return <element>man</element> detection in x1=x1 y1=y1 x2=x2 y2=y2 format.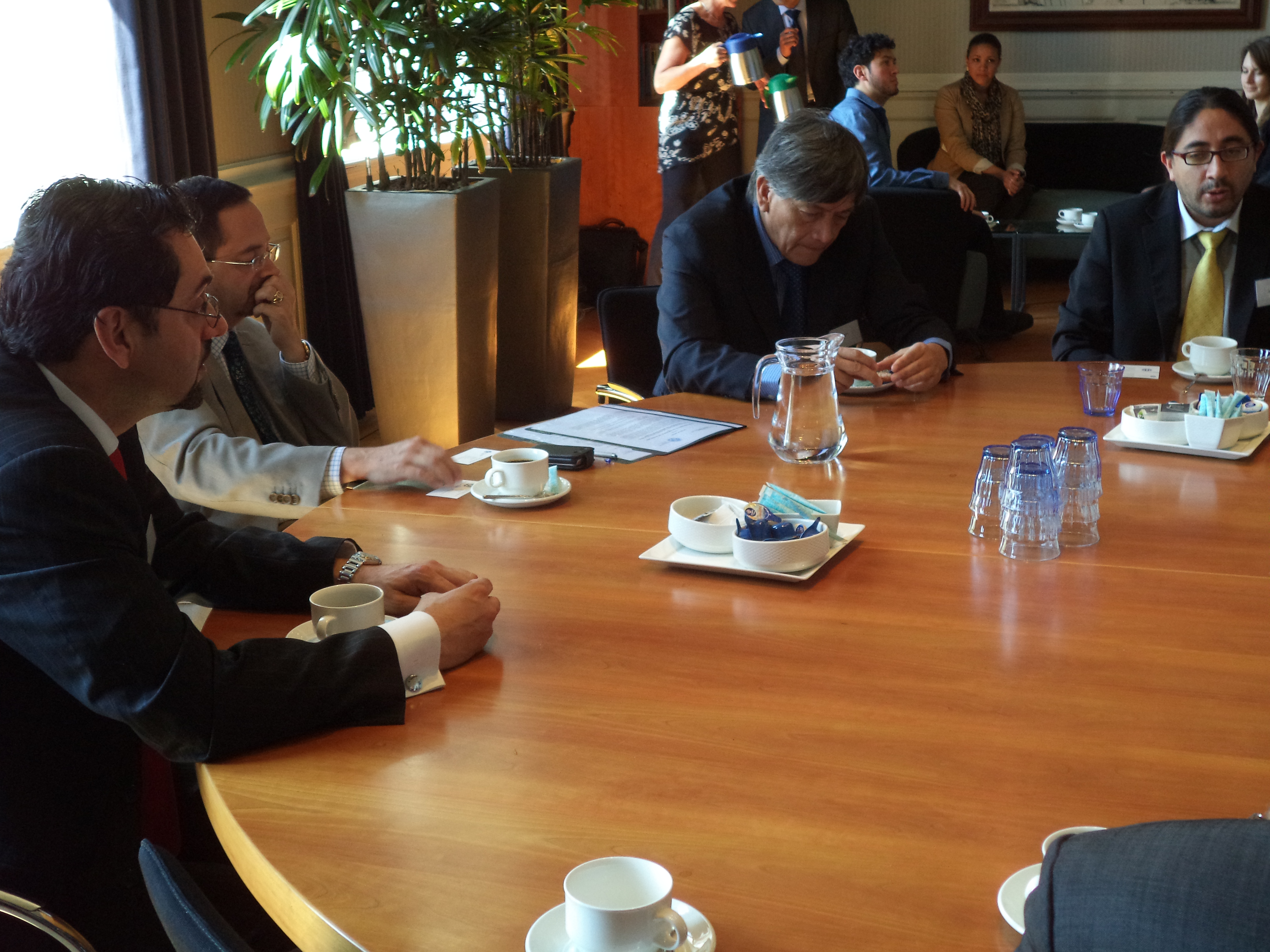
x1=230 y1=10 x2=282 y2=90.
